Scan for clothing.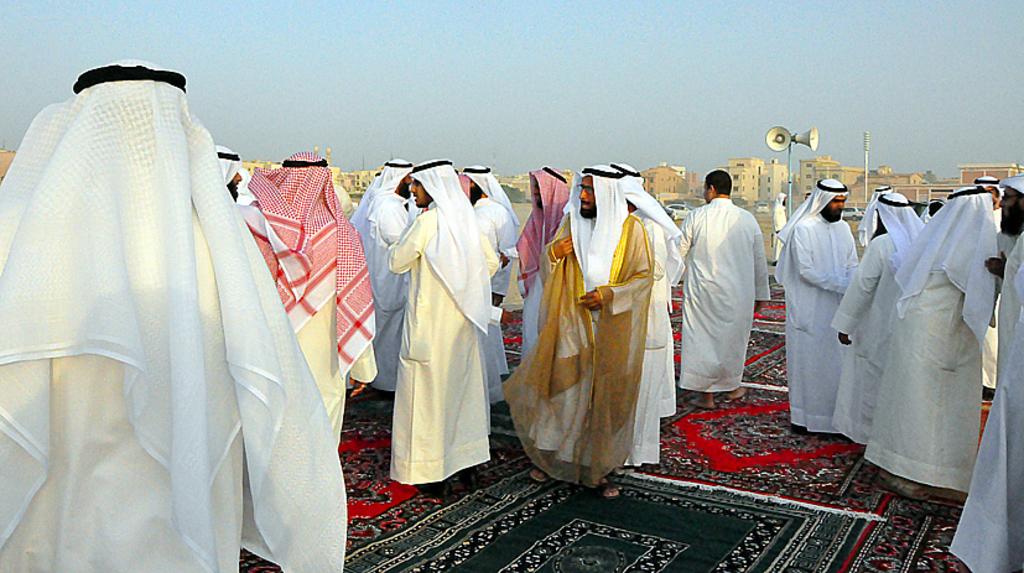
Scan result: [left=843, top=194, right=903, bottom=447].
